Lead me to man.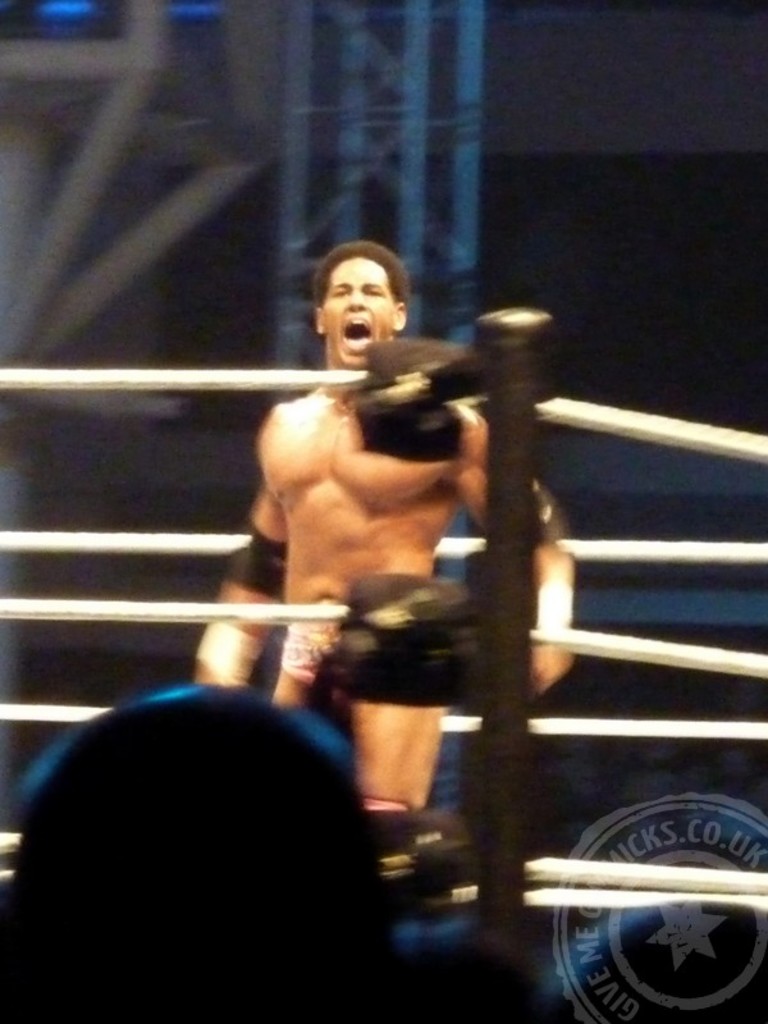
Lead to (x1=156, y1=242, x2=607, y2=938).
